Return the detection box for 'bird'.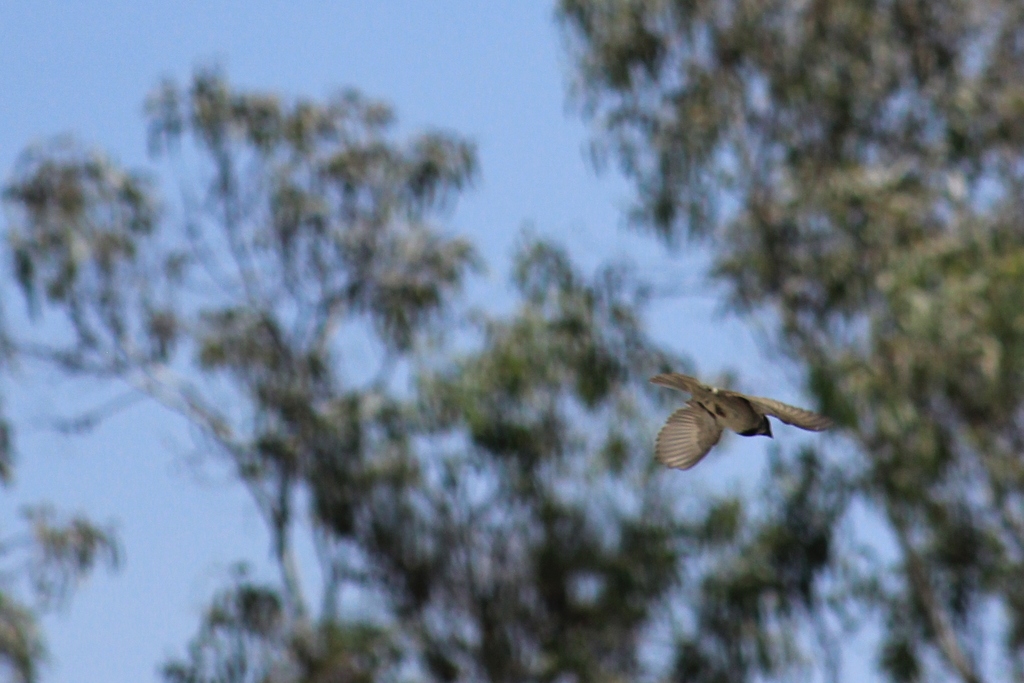
x1=650 y1=368 x2=824 y2=475.
